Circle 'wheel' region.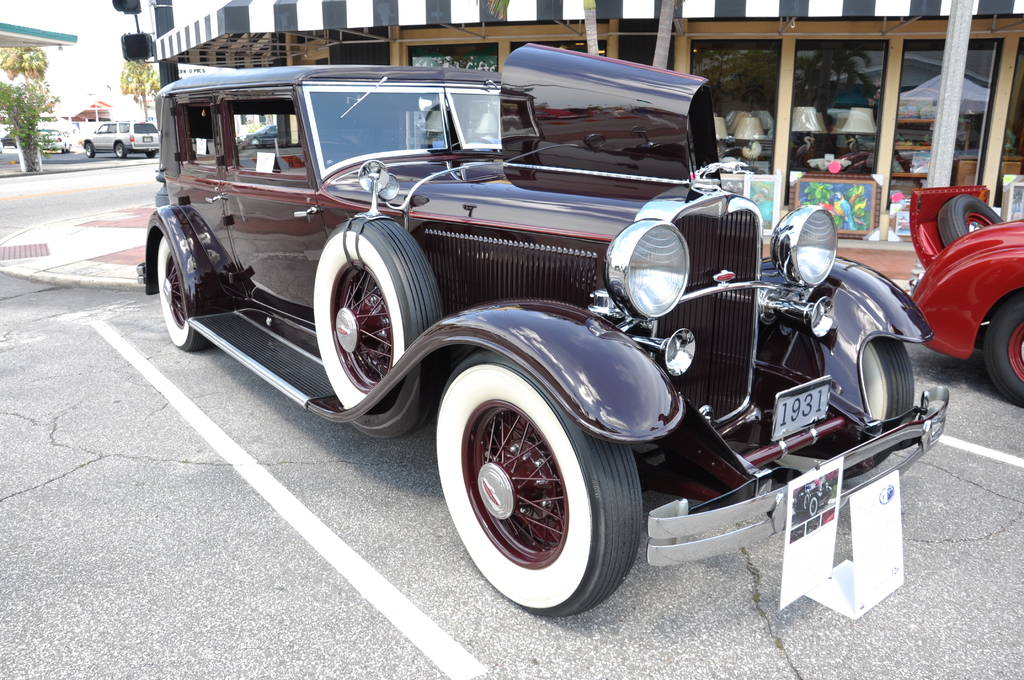
Region: 116,143,125,159.
